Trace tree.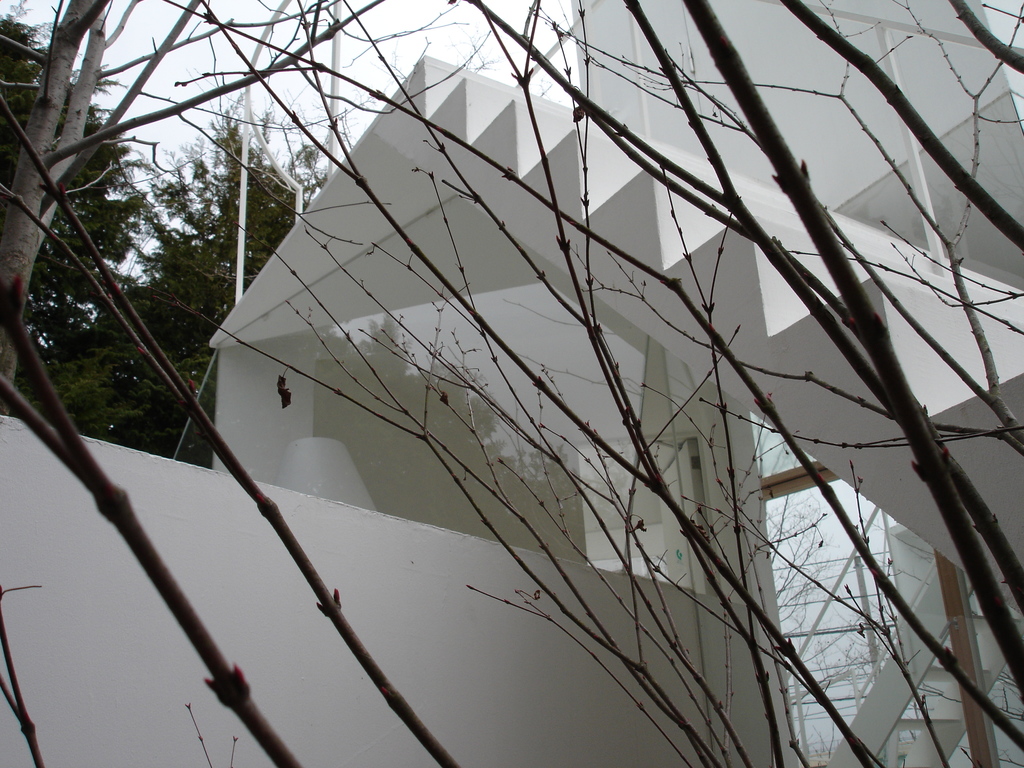
Traced to bbox=(0, 0, 1023, 767).
